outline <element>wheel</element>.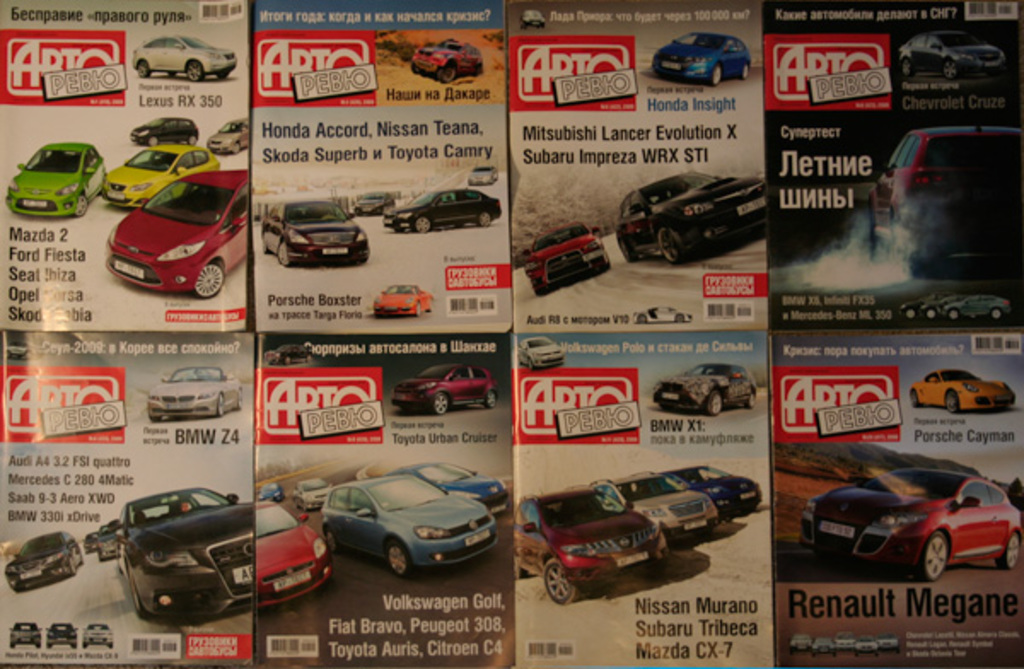
Outline: locate(215, 75, 224, 77).
